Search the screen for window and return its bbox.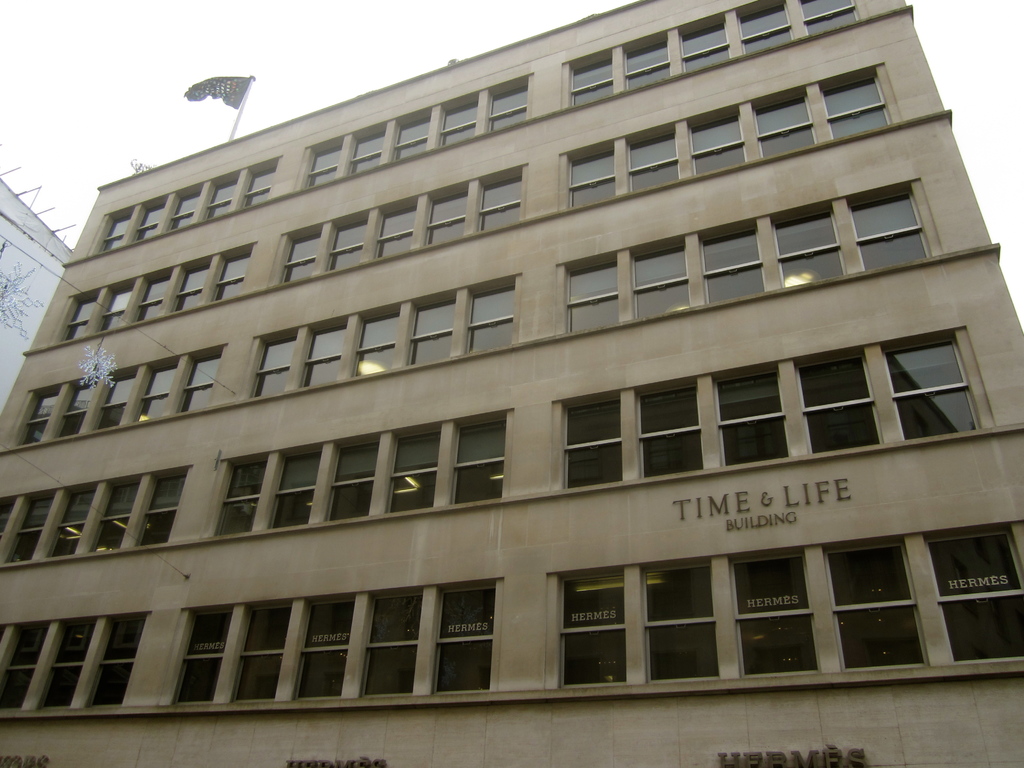
Found: (80,153,285,259).
